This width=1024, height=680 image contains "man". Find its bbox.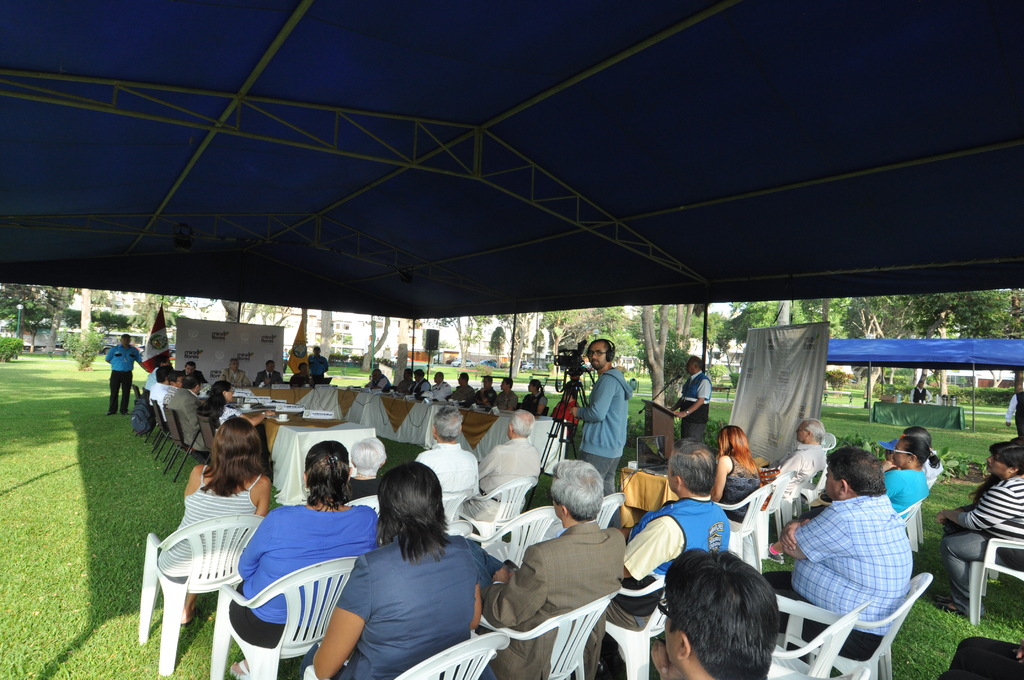
[493, 483, 656, 658].
